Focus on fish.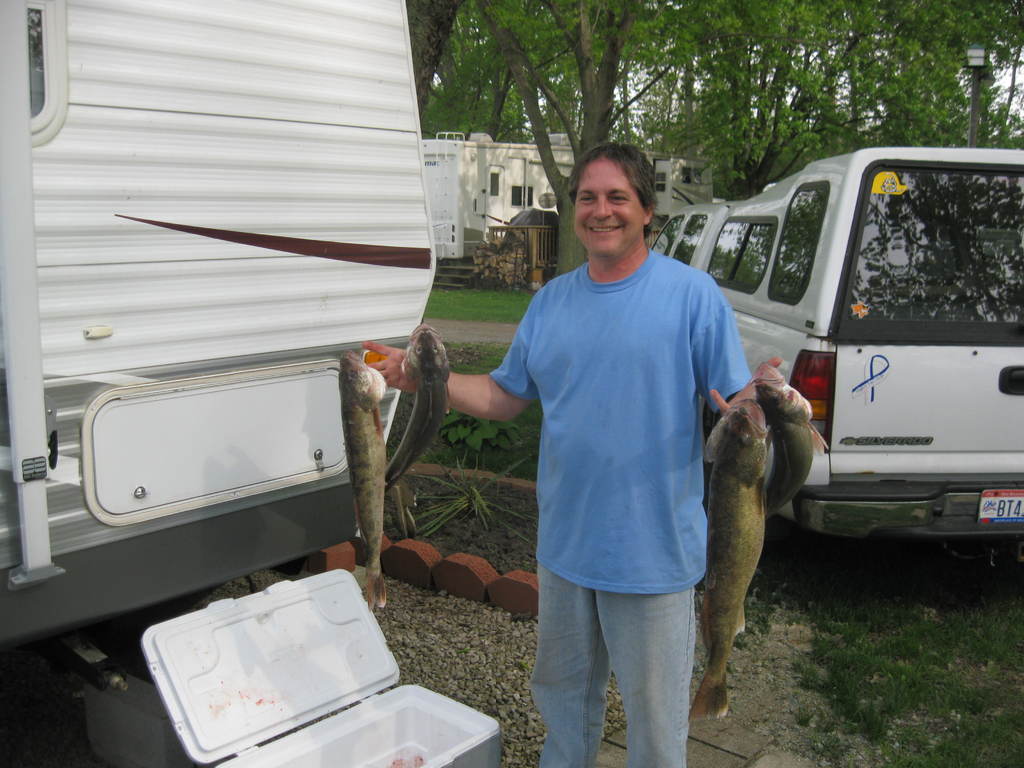
Focused at (751,376,824,515).
